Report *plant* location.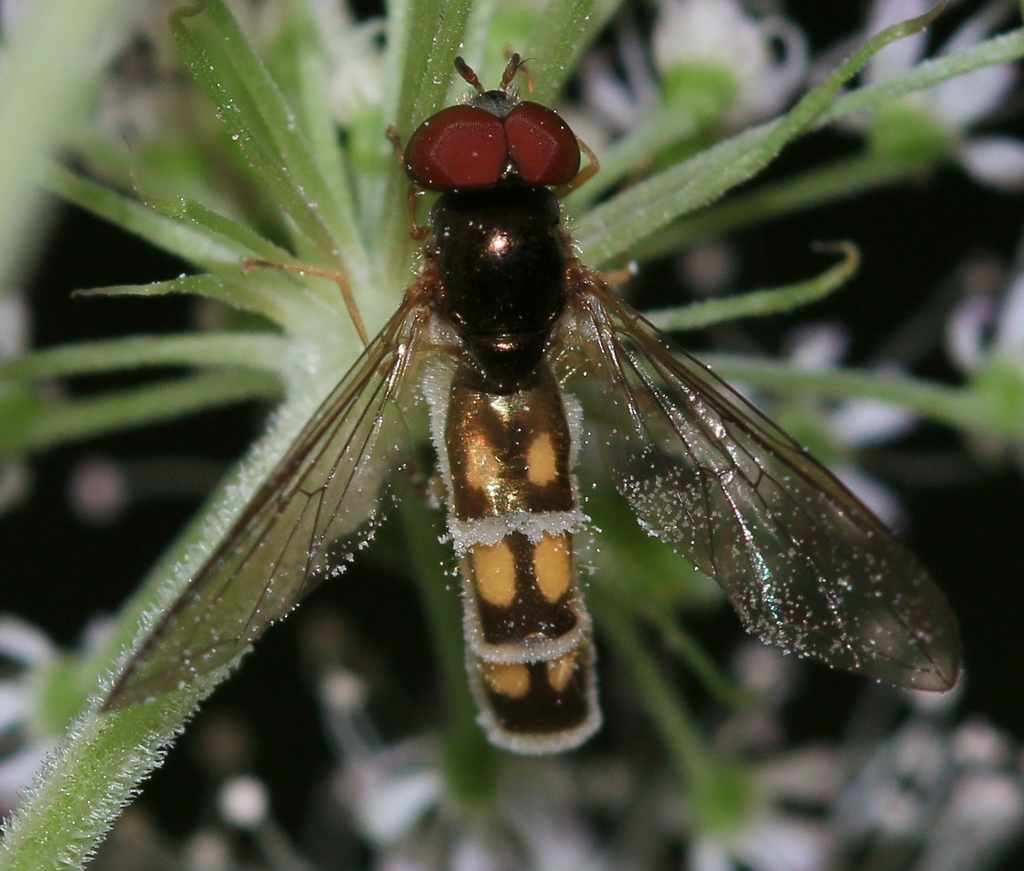
Report: select_region(0, 0, 1023, 870).
